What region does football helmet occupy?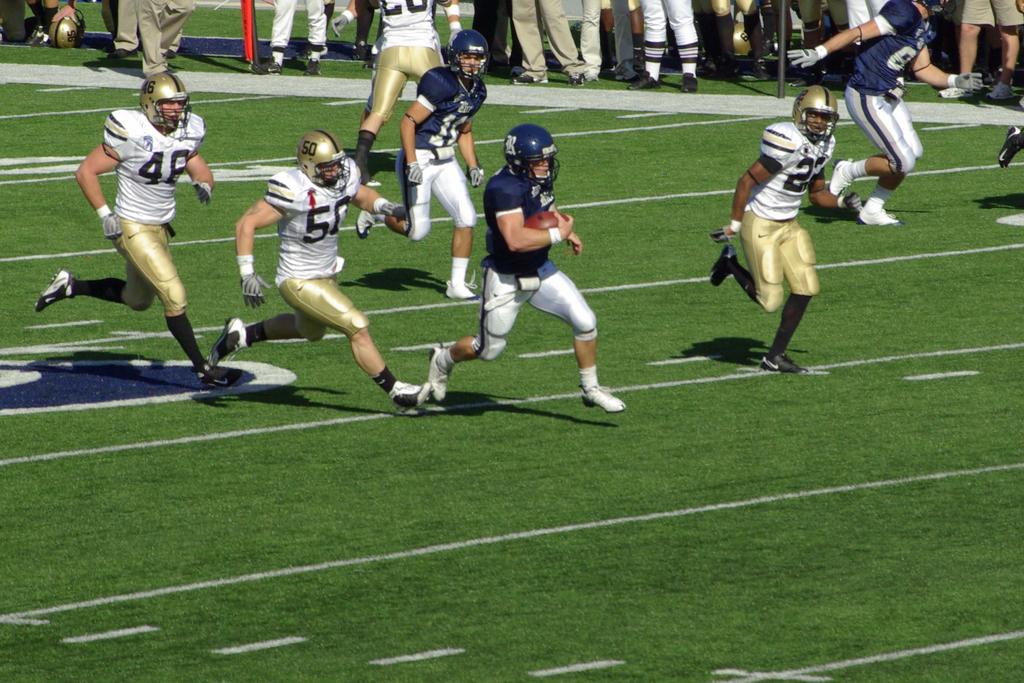
[left=43, top=15, right=89, bottom=52].
